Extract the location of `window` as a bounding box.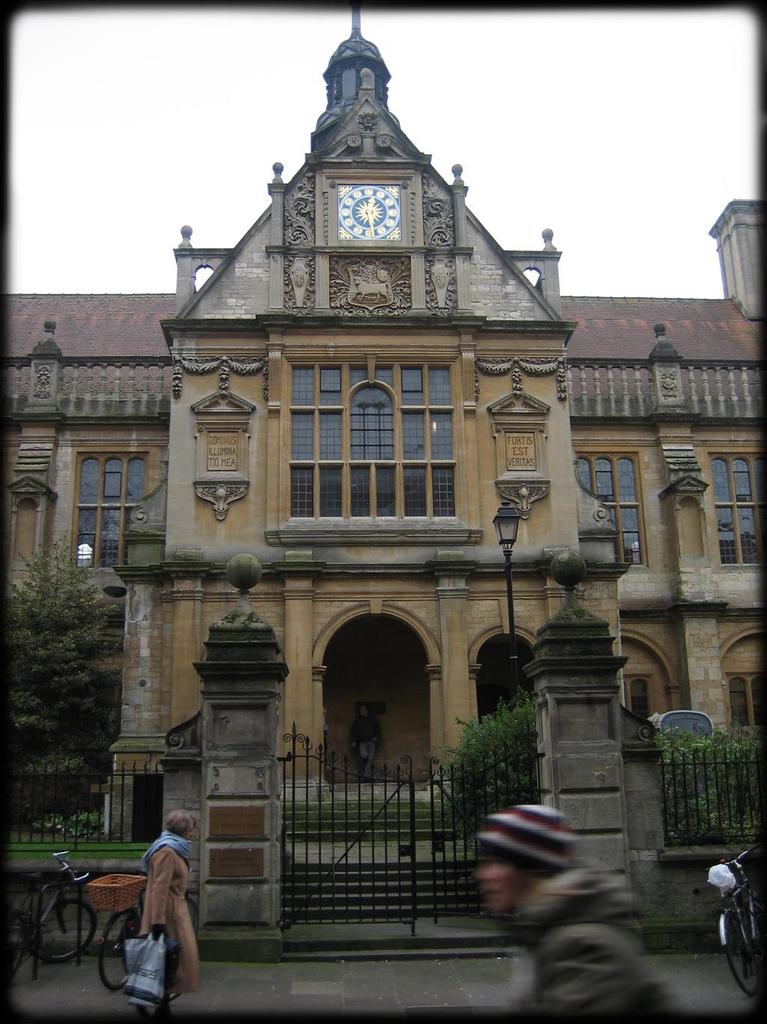
702, 448, 766, 573.
